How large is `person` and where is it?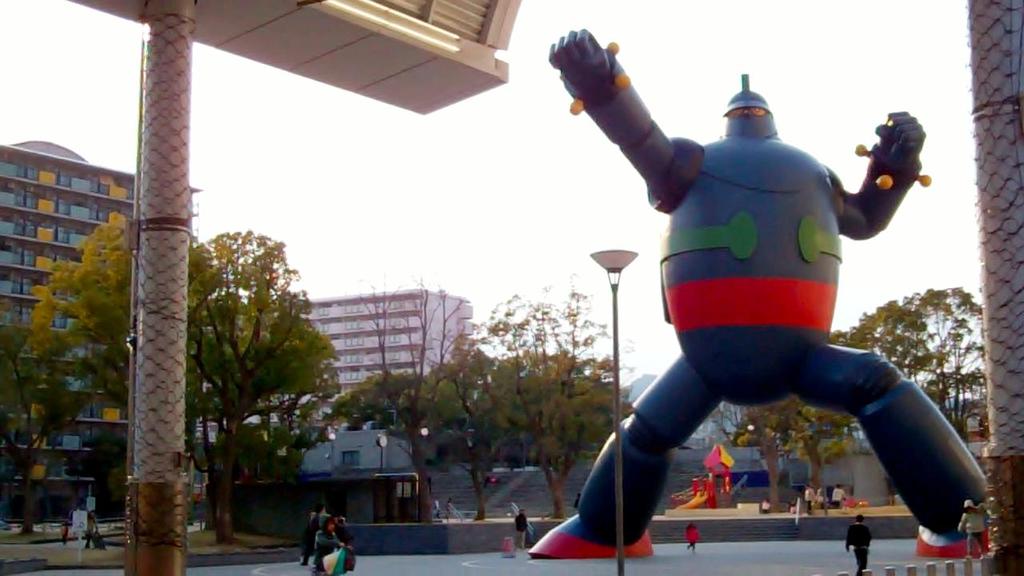
Bounding box: [830,484,846,509].
